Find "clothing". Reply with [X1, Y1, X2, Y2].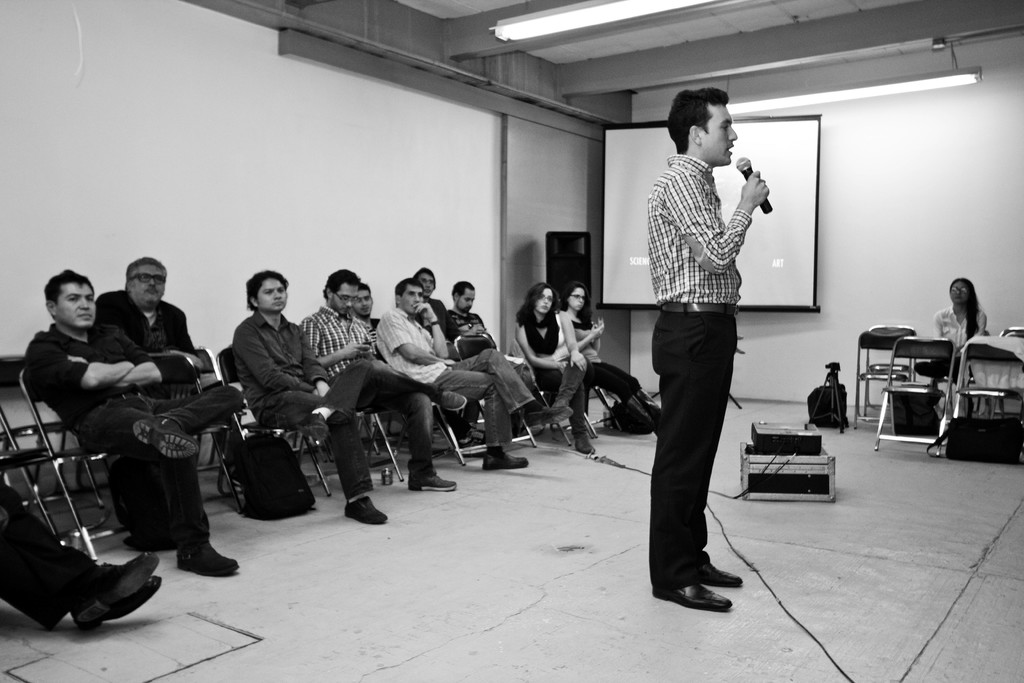
[932, 309, 989, 407].
